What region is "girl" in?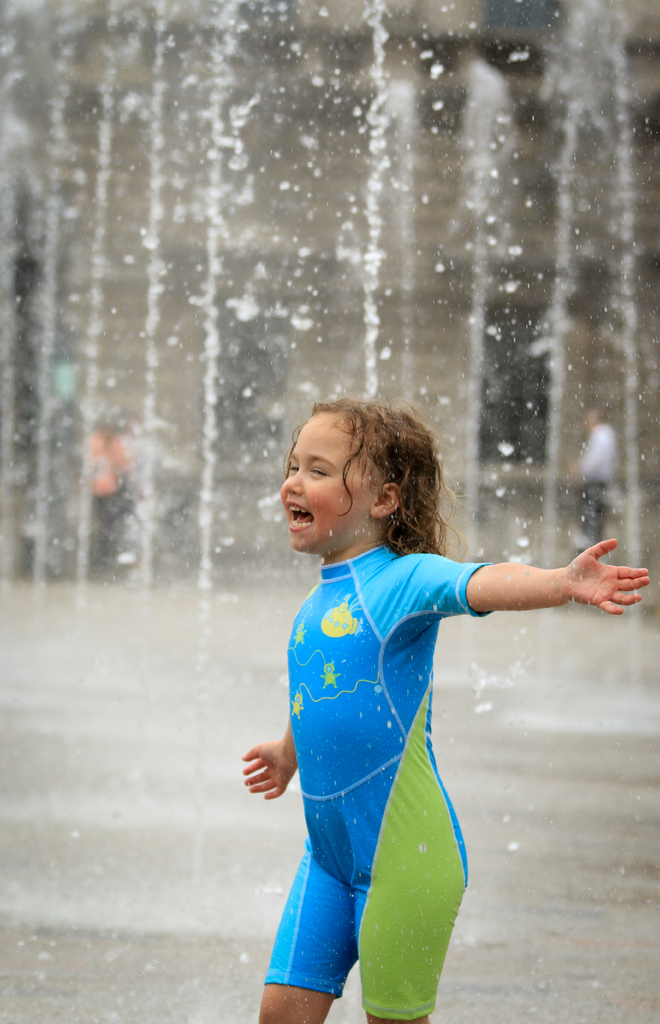
<region>227, 398, 655, 1023</region>.
